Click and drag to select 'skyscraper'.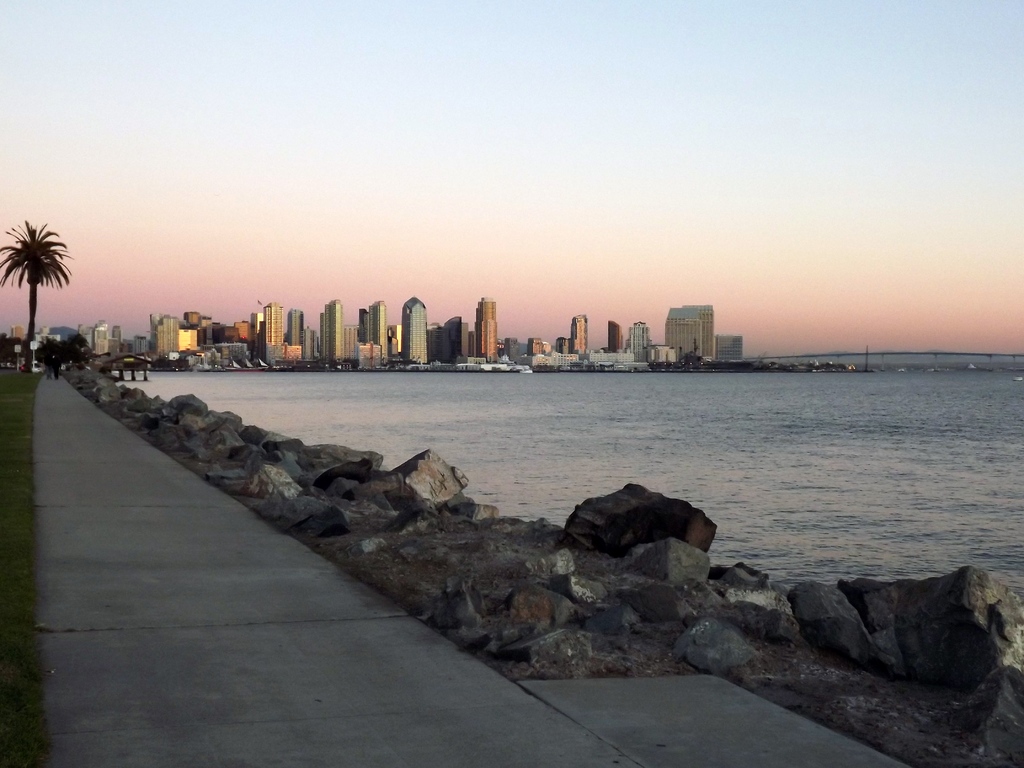
Selection: [266,299,287,366].
